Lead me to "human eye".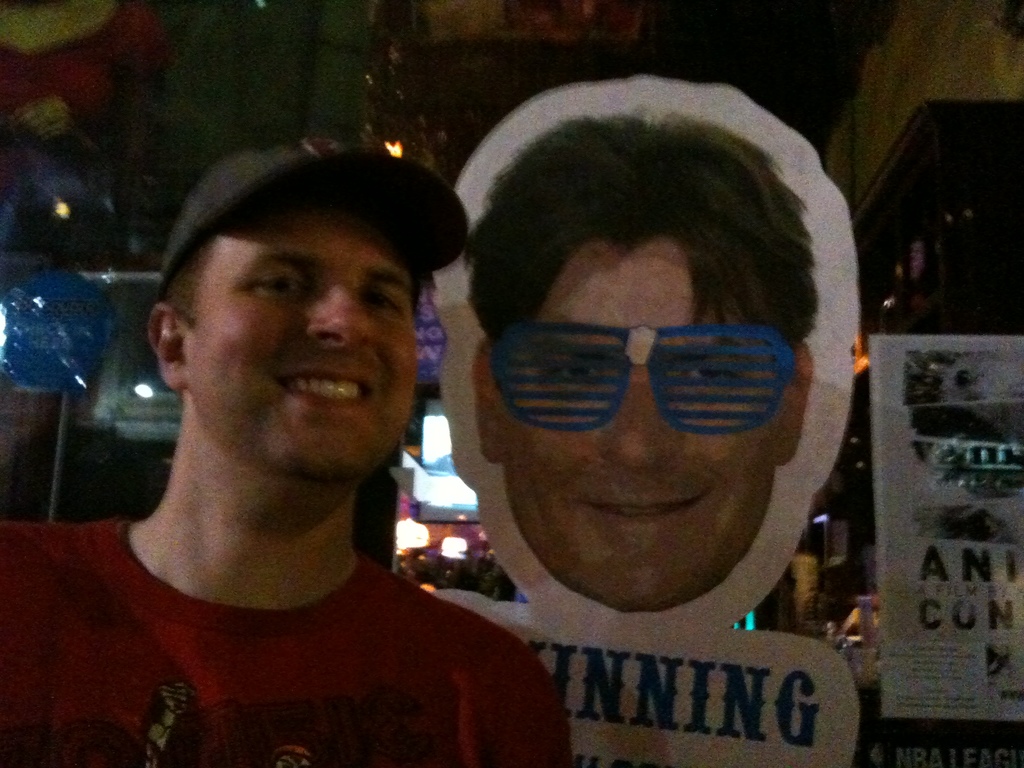
Lead to detection(549, 360, 599, 393).
